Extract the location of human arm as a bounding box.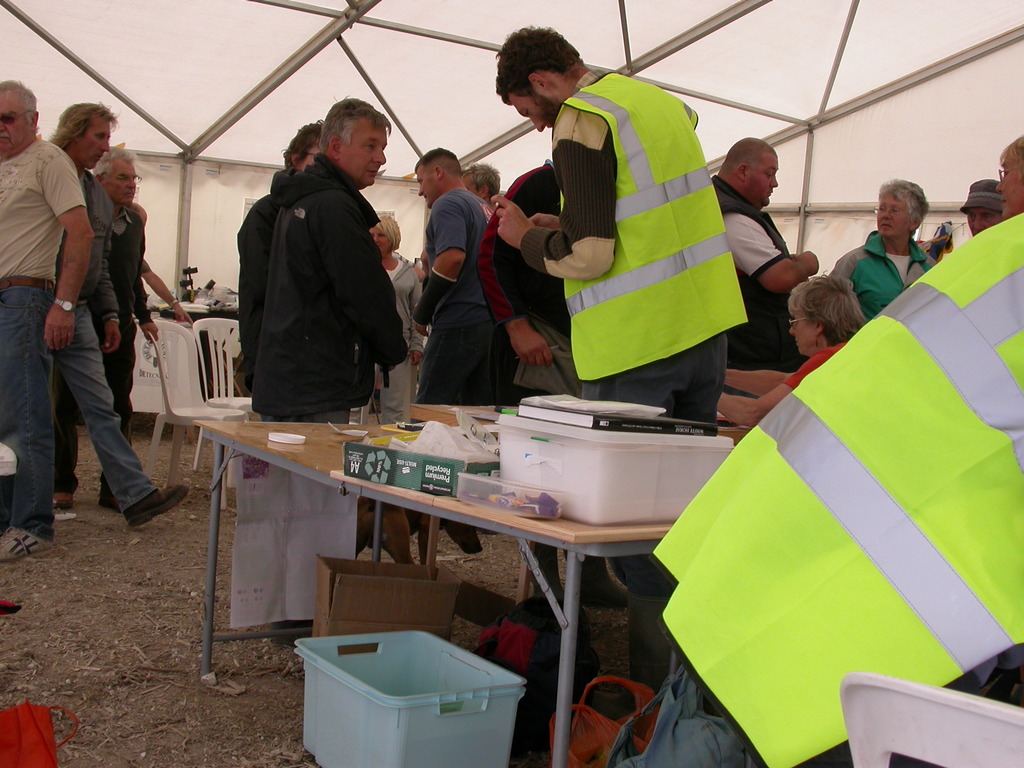
102/210/125/362.
